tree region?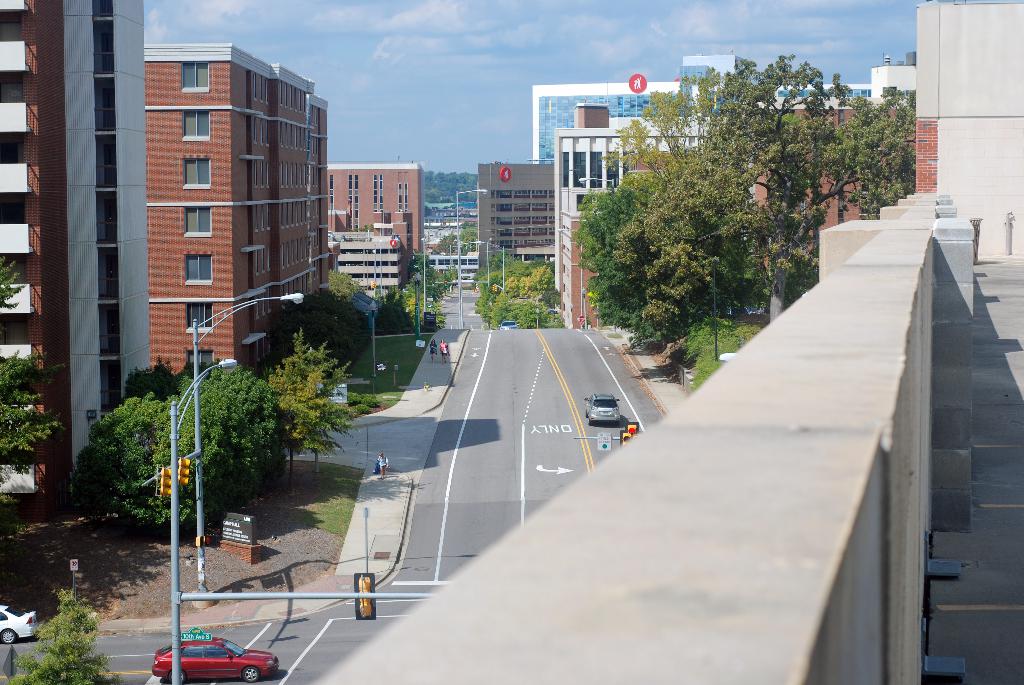
x1=433 y1=211 x2=519 y2=258
